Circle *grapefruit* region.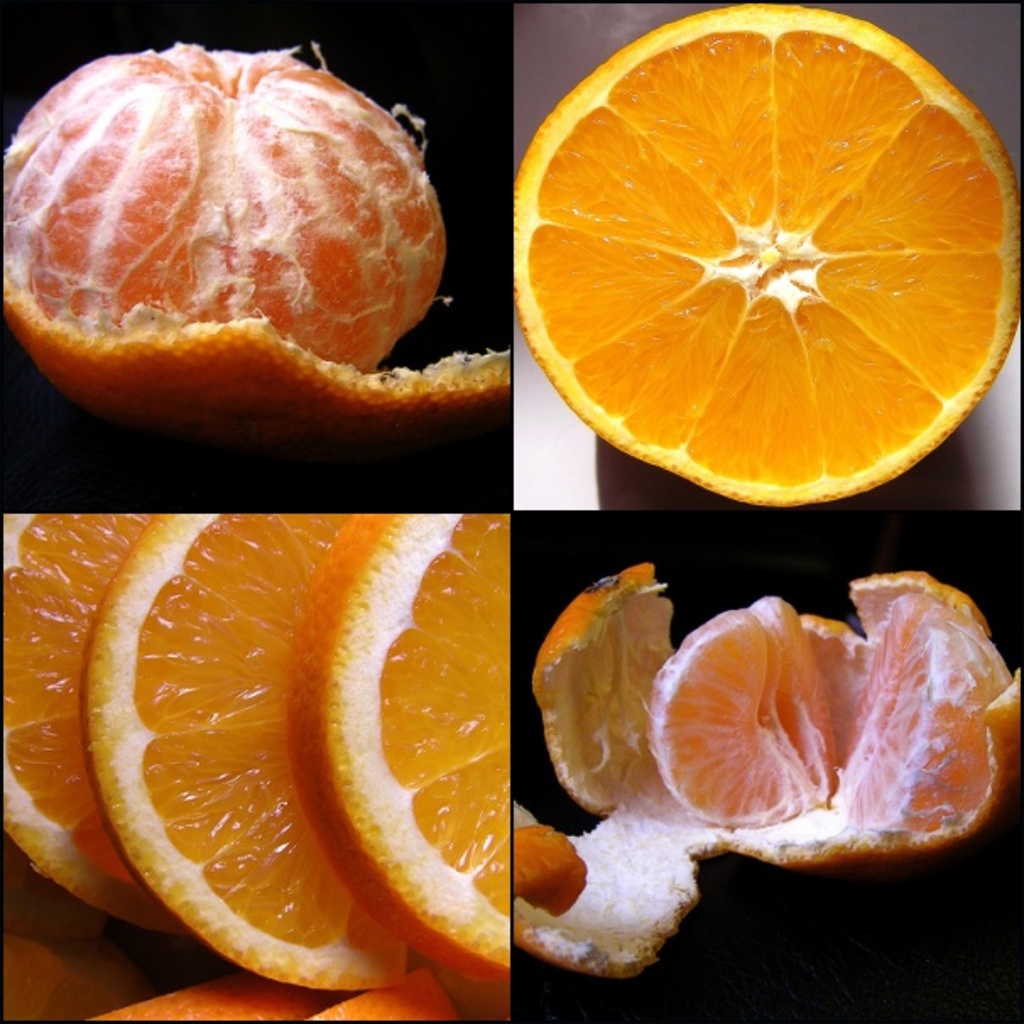
Region: region(515, 2, 1022, 520).
